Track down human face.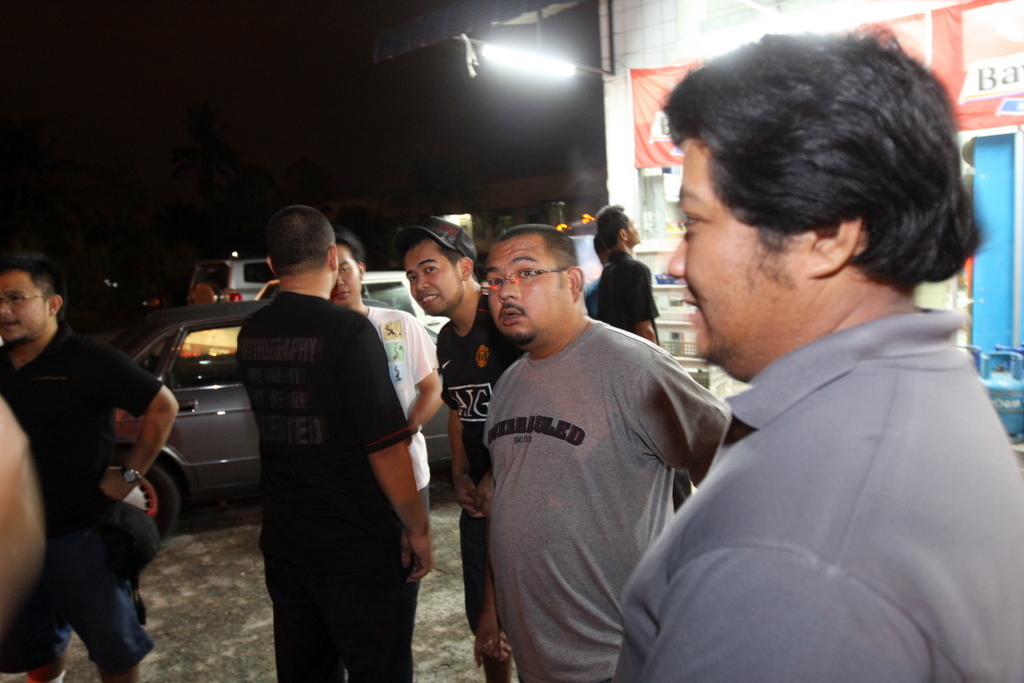
Tracked to [483,234,554,337].
